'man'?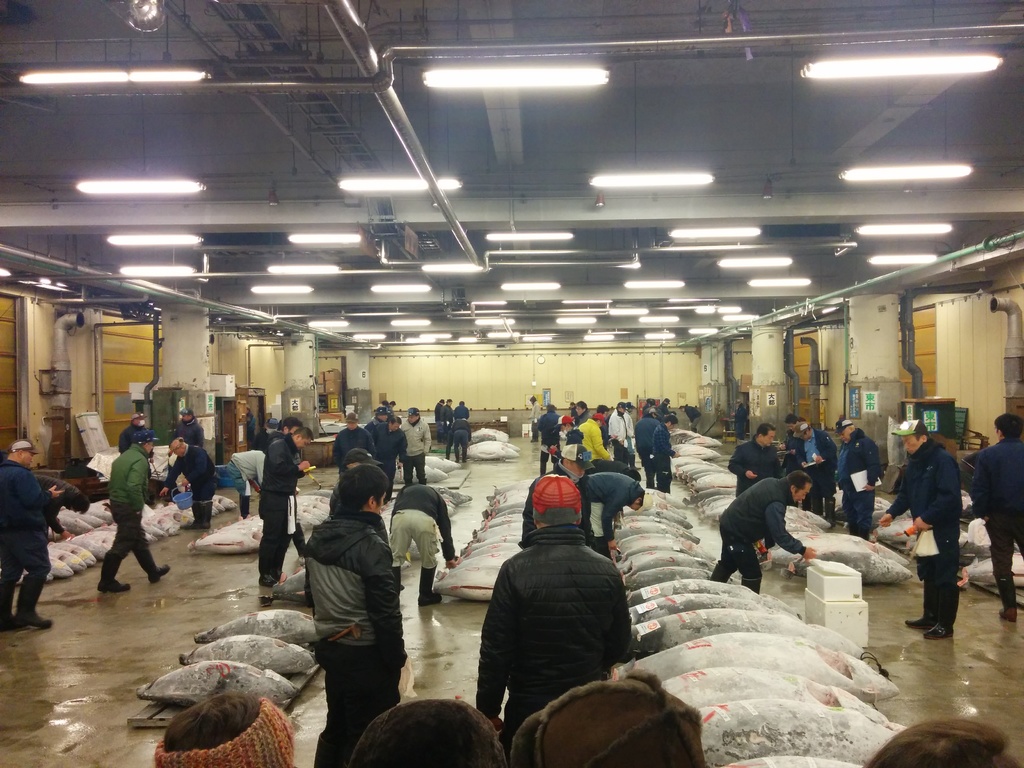
{"x1": 397, "y1": 406, "x2": 432, "y2": 477}
